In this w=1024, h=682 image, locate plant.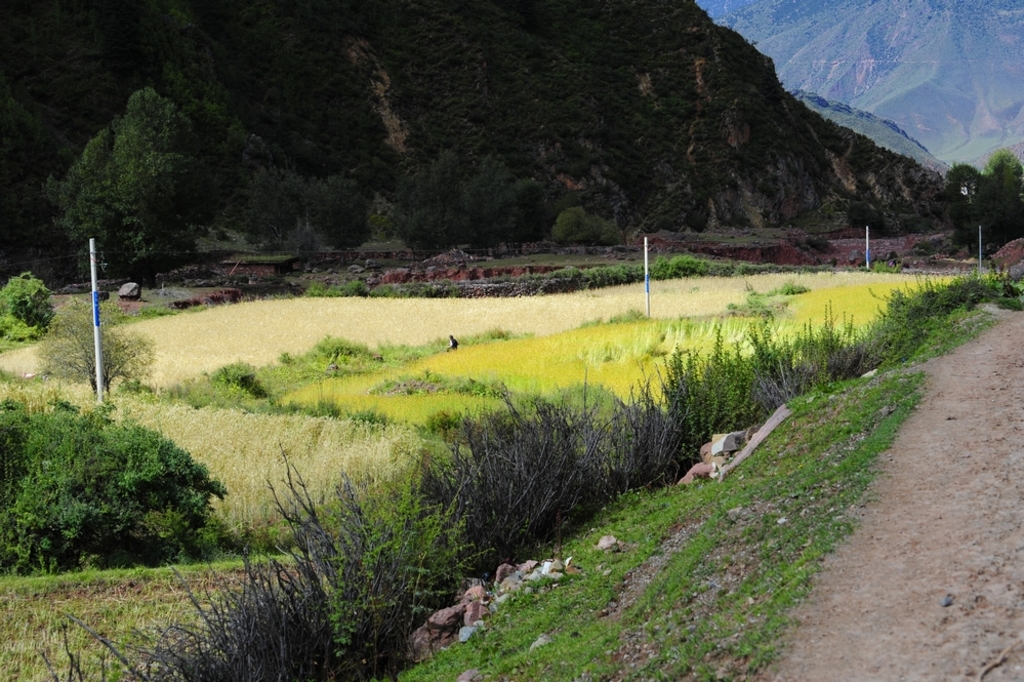
Bounding box: <box>857,271,1022,343</box>.
